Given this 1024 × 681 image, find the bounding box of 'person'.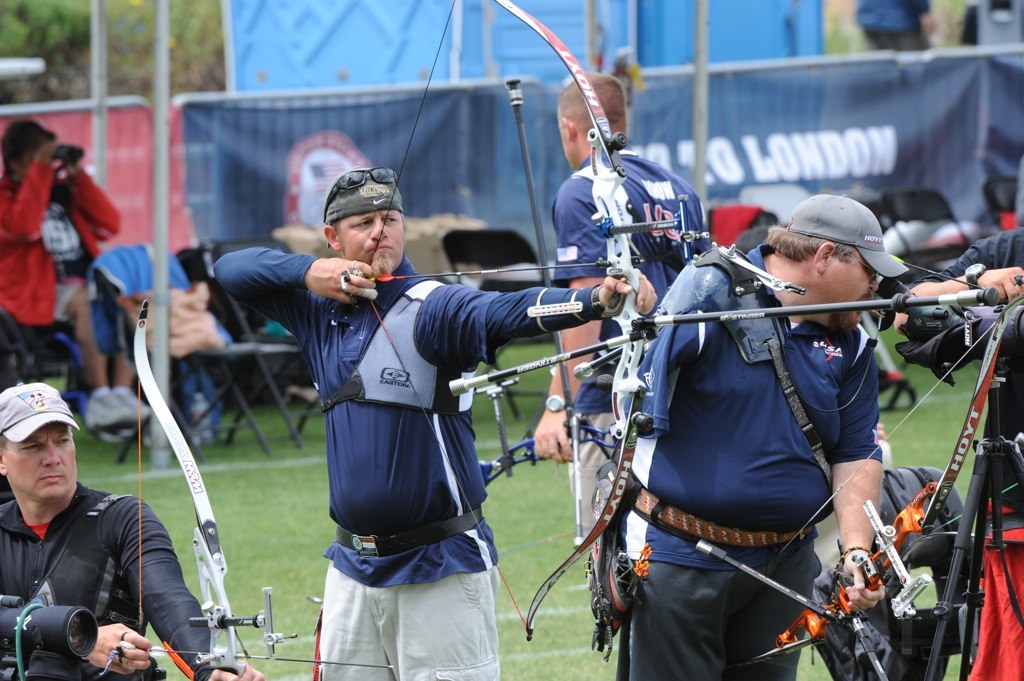
pyautogui.locateOnScreen(625, 188, 892, 680).
